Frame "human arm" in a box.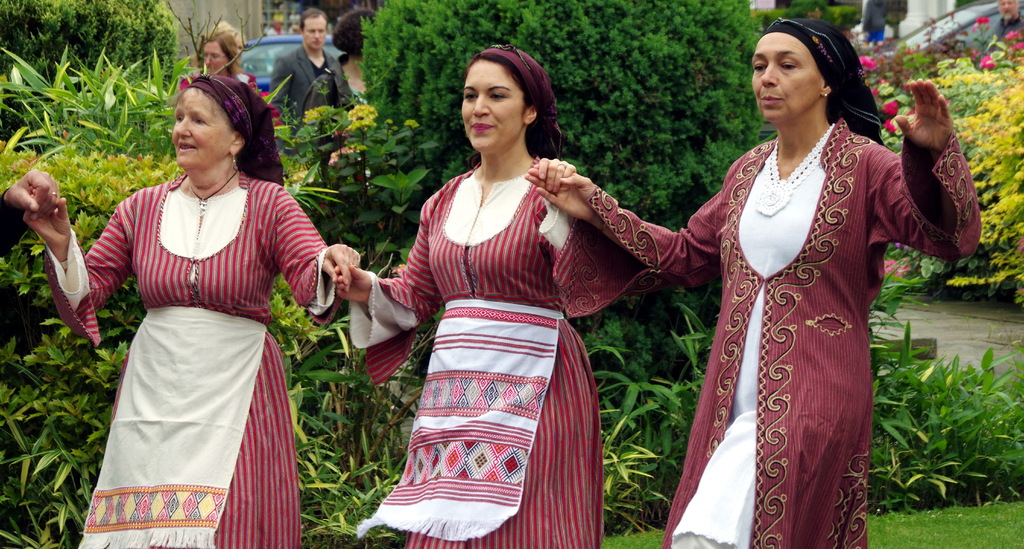
BBox(272, 184, 348, 322).
